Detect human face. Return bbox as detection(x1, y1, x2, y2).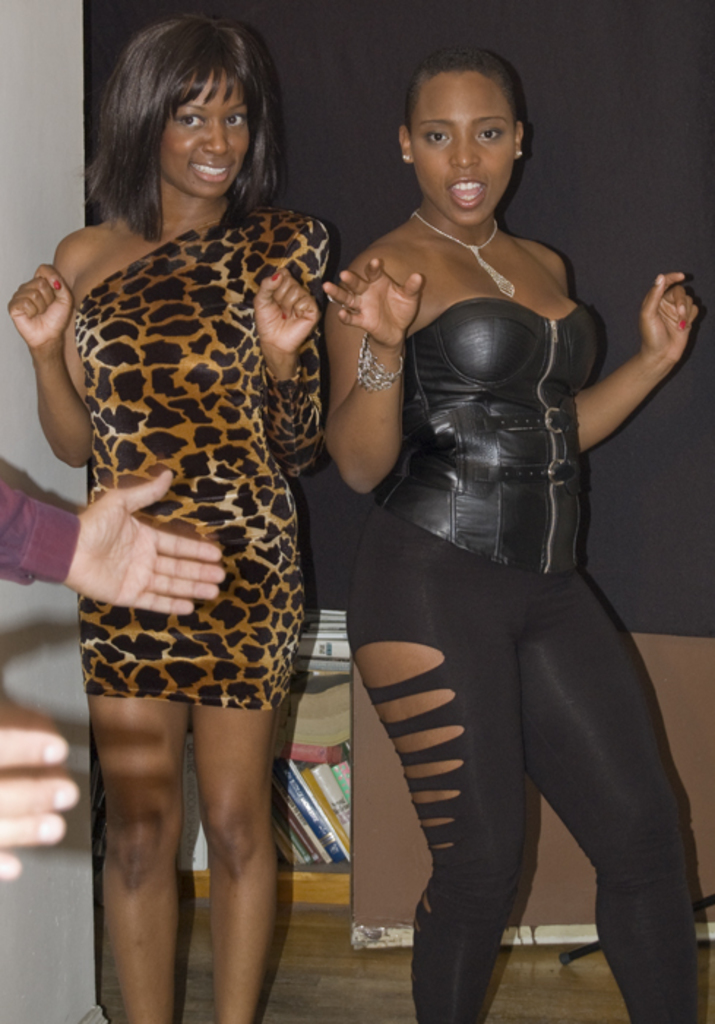
detection(414, 76, 518, 225).
